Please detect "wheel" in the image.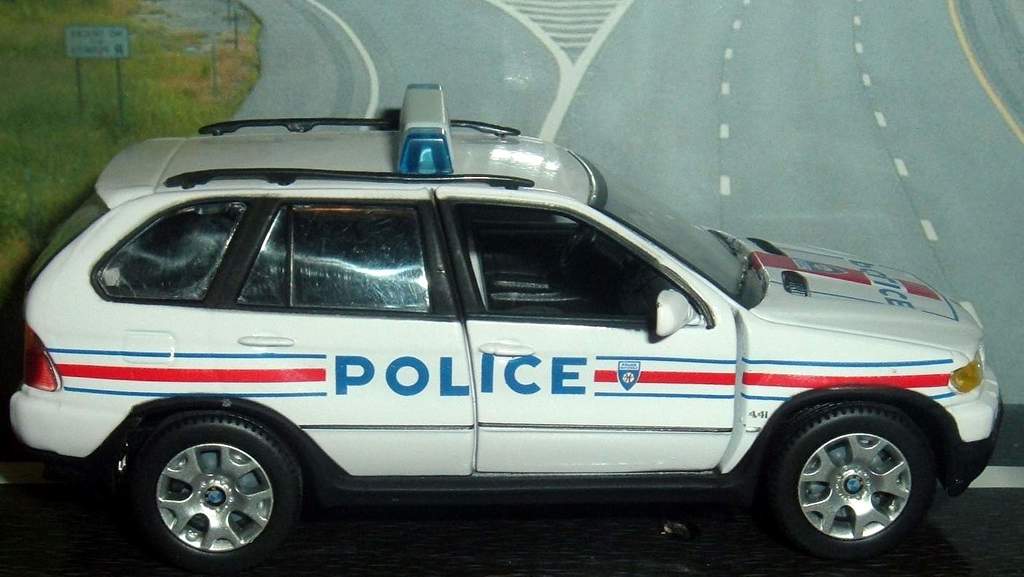
x1=764 y1=398 x2=940 y2=562.
